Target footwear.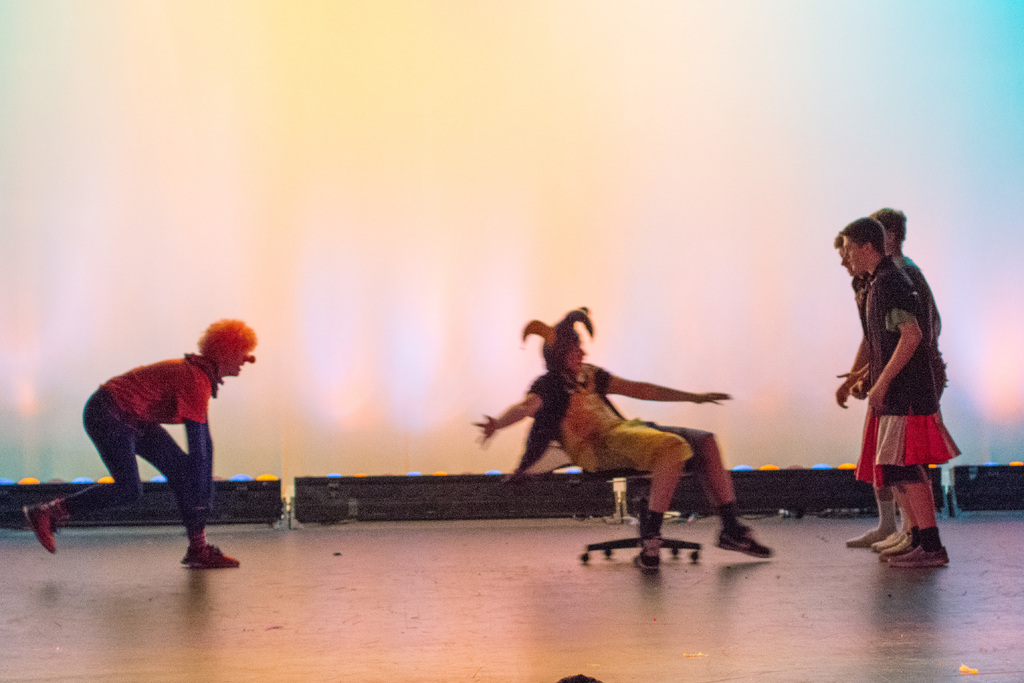
Target region: <box>714,520,774,556</box>.
